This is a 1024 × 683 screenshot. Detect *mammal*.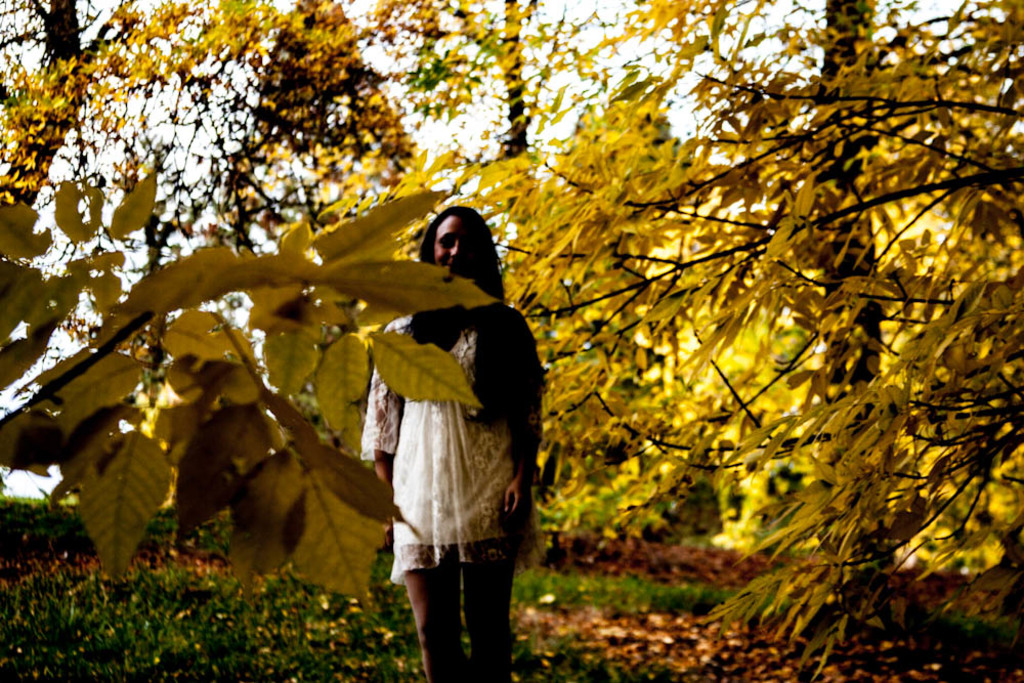
(left=348, top=183, right=546, bottom=612).
